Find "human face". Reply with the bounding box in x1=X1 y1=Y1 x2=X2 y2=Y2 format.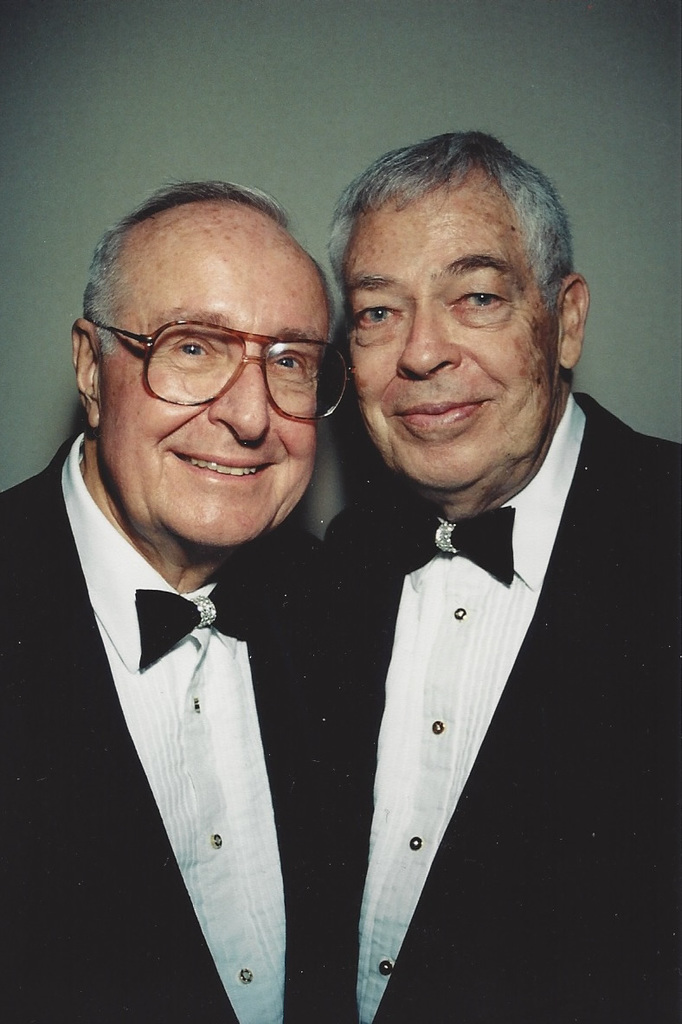
x1=100 y1=256 x2=335 y2=547.
